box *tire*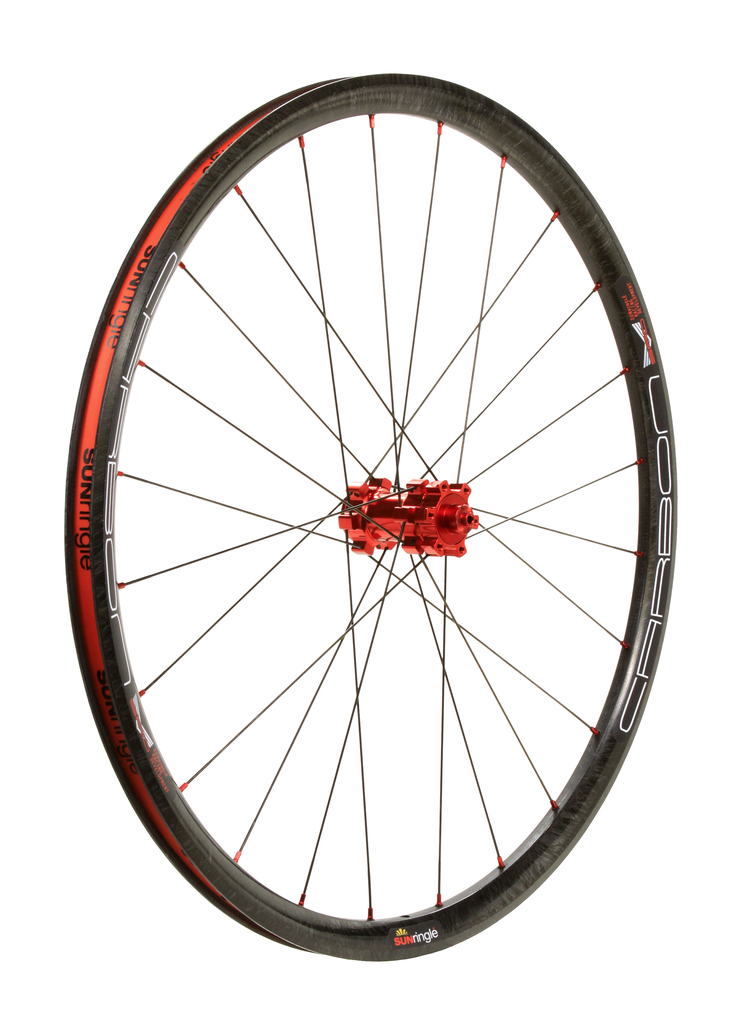
[42,61,702,954]
